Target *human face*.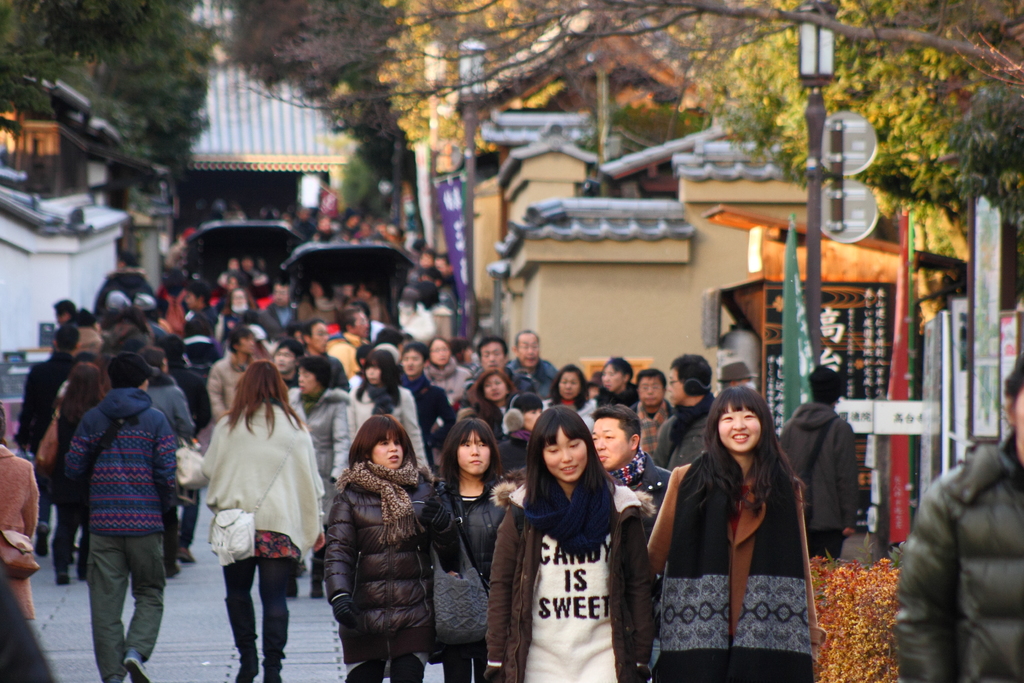
Target region: Rect(637, 377, 664, 406).
